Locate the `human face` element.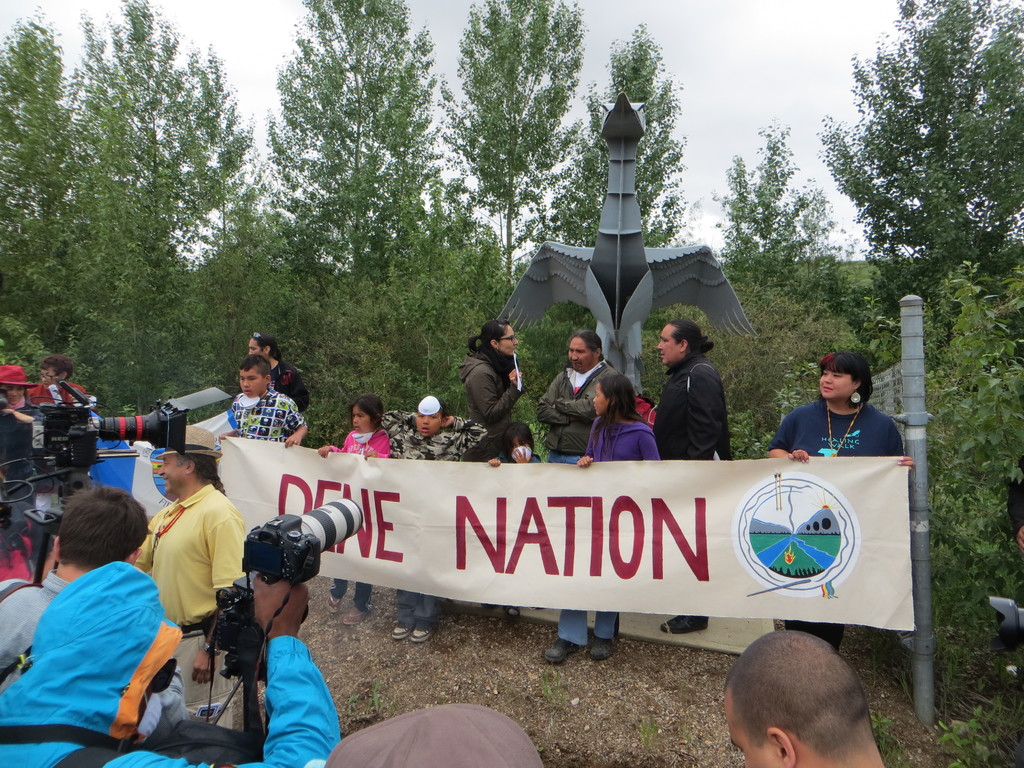
Element bbox: <bbox>2, 385, 23, 404</bbox>.
